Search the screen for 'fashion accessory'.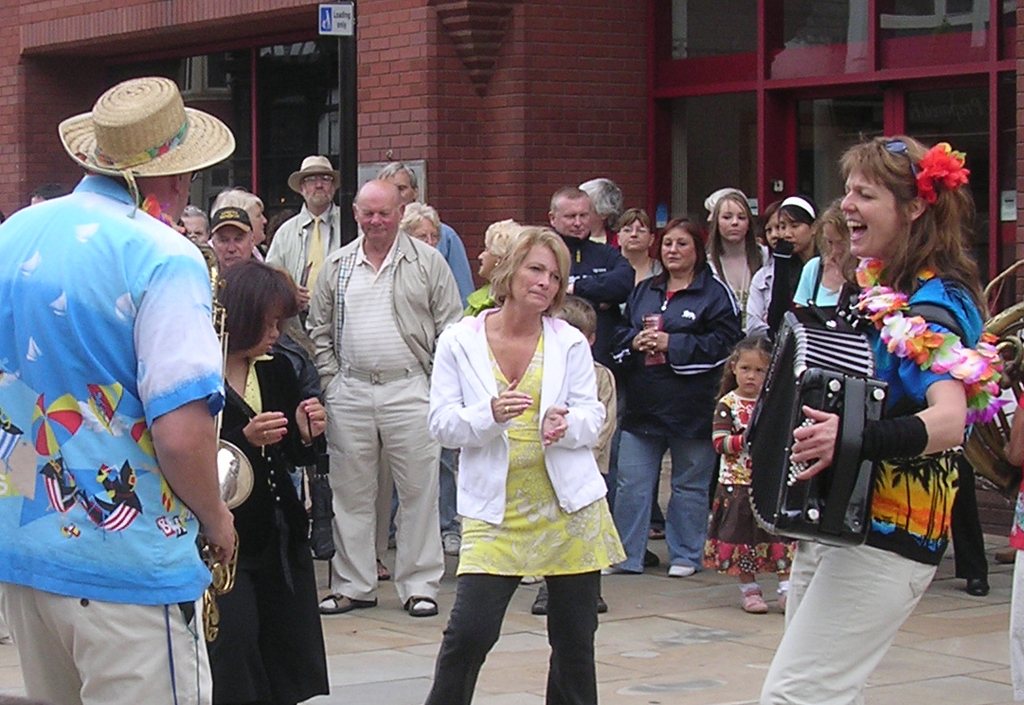
Found at 600:593:607:612.
